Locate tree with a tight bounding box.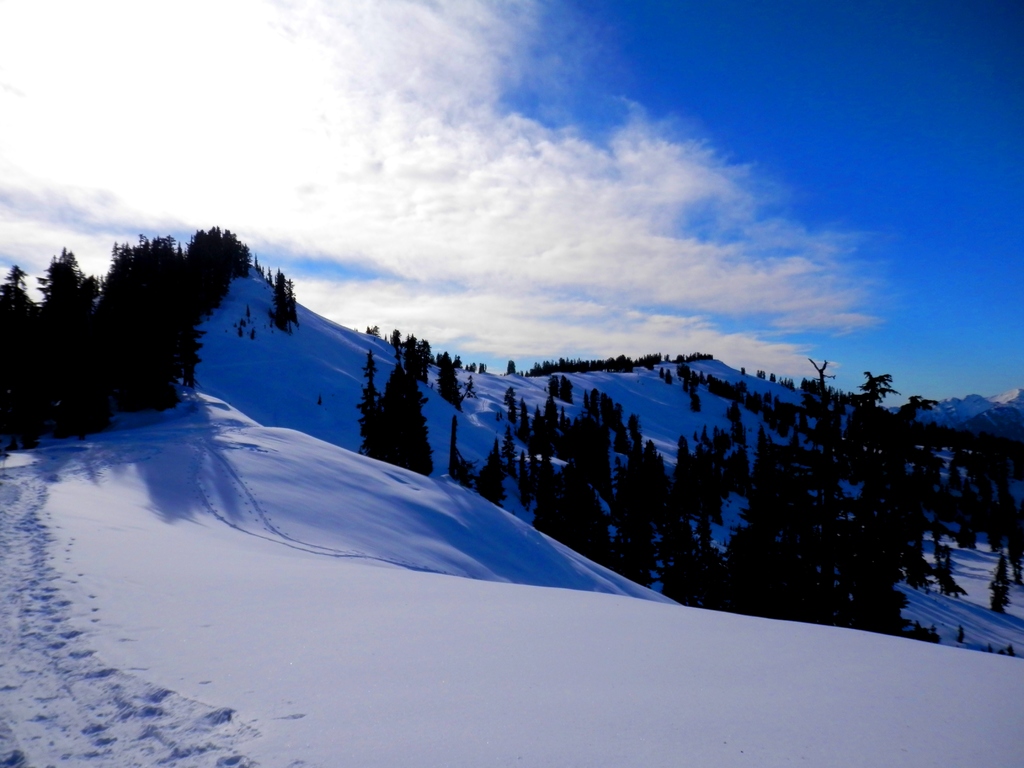
l=990, t=518, r=1001, b=552.
